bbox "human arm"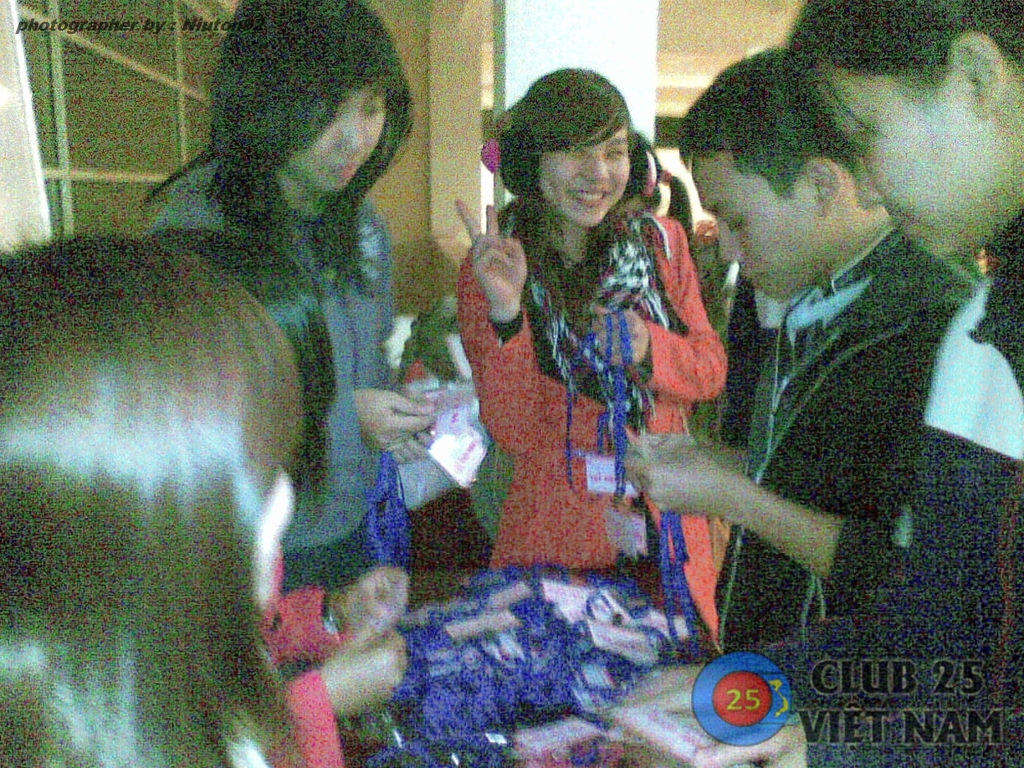
x1=595 y1=218 x2=724 y2=410
